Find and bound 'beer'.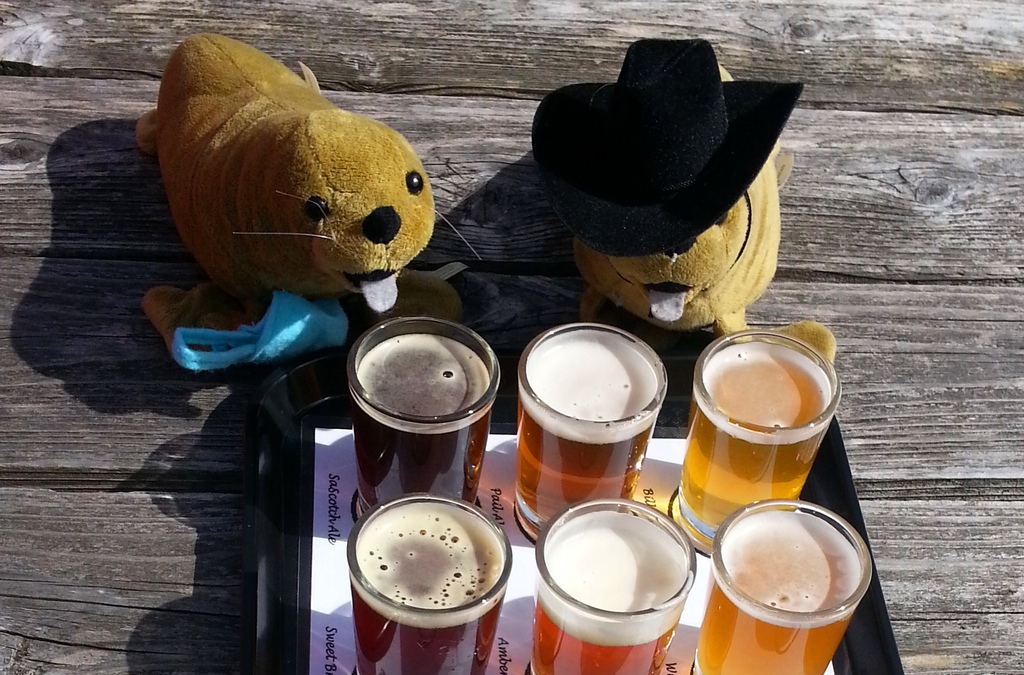
Bound: 535 504 683 674.
